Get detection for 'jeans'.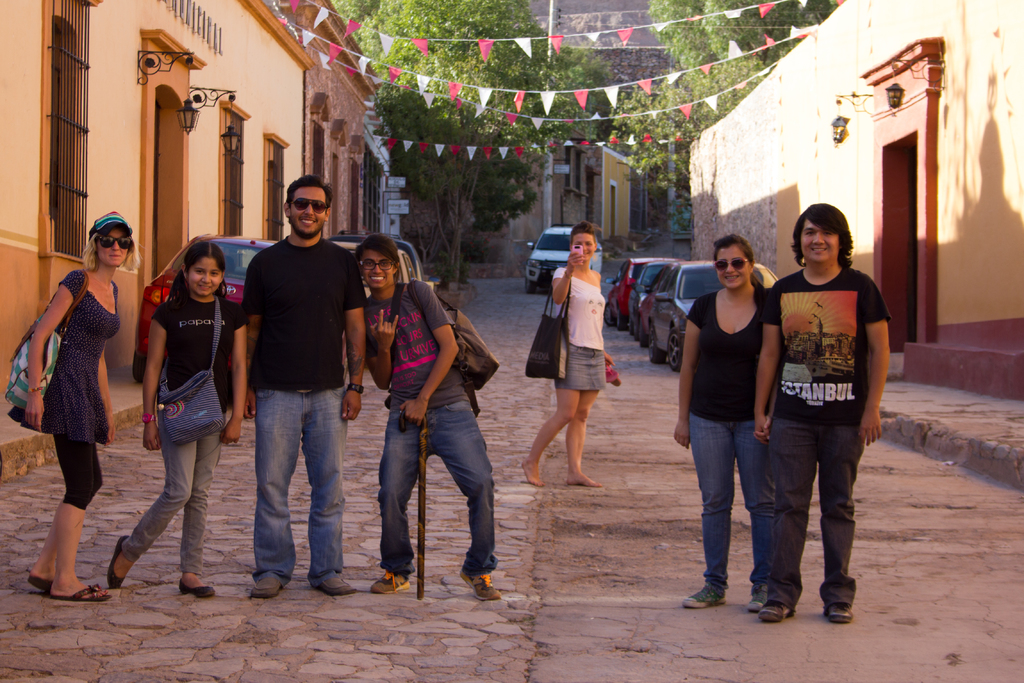
Detection: (124,433,223,572).
